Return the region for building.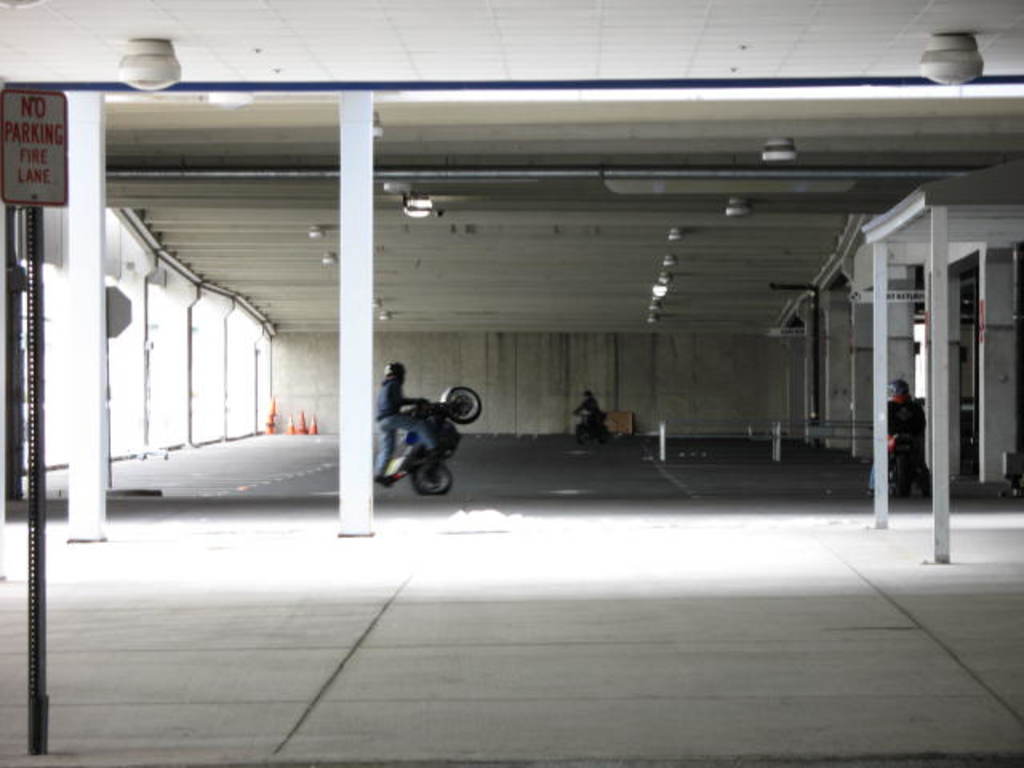
(left=0, top=0, right=1022, bottom=766).
